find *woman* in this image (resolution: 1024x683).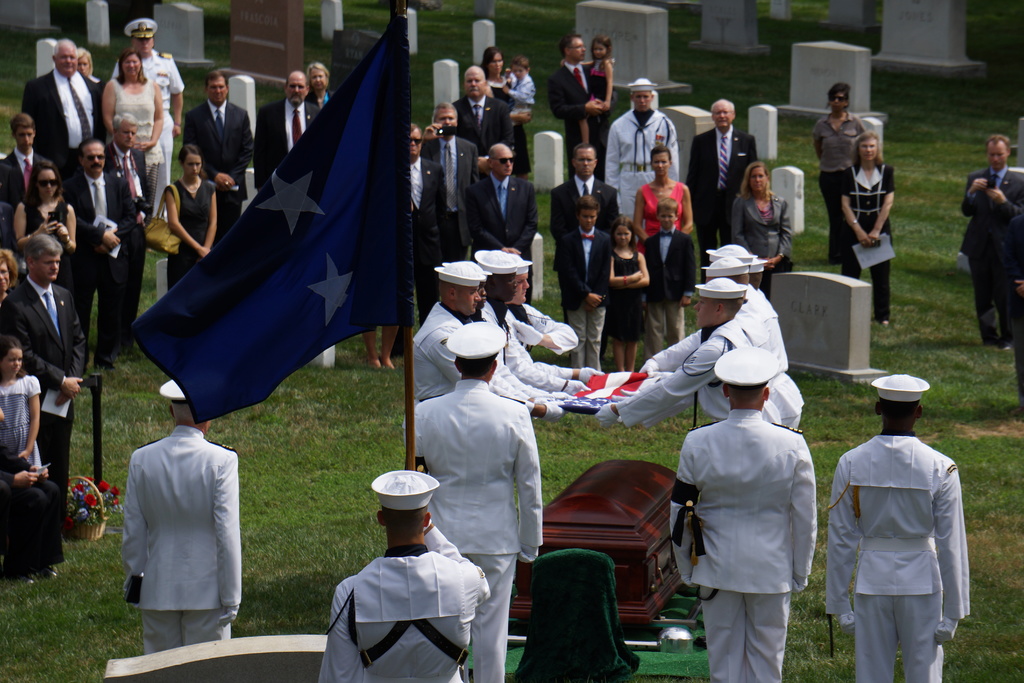
{"x1": 813, "y1": 83, "x2": 863, "y2": 265}.
